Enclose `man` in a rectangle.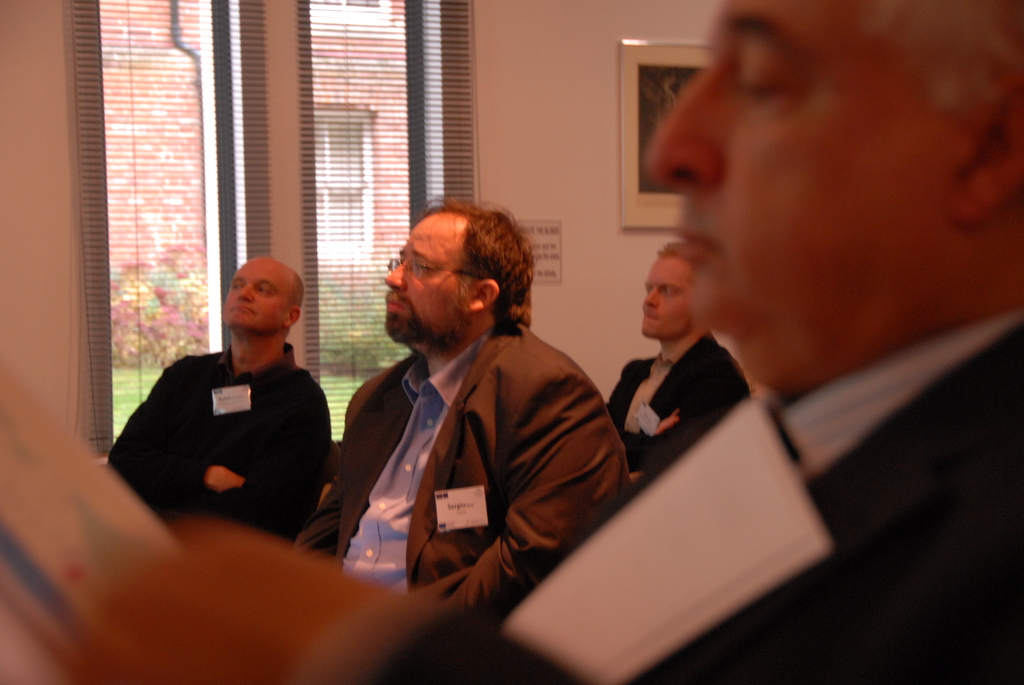
{"left": 106, "top": 255, "right": 334, "bottom": 544}.
